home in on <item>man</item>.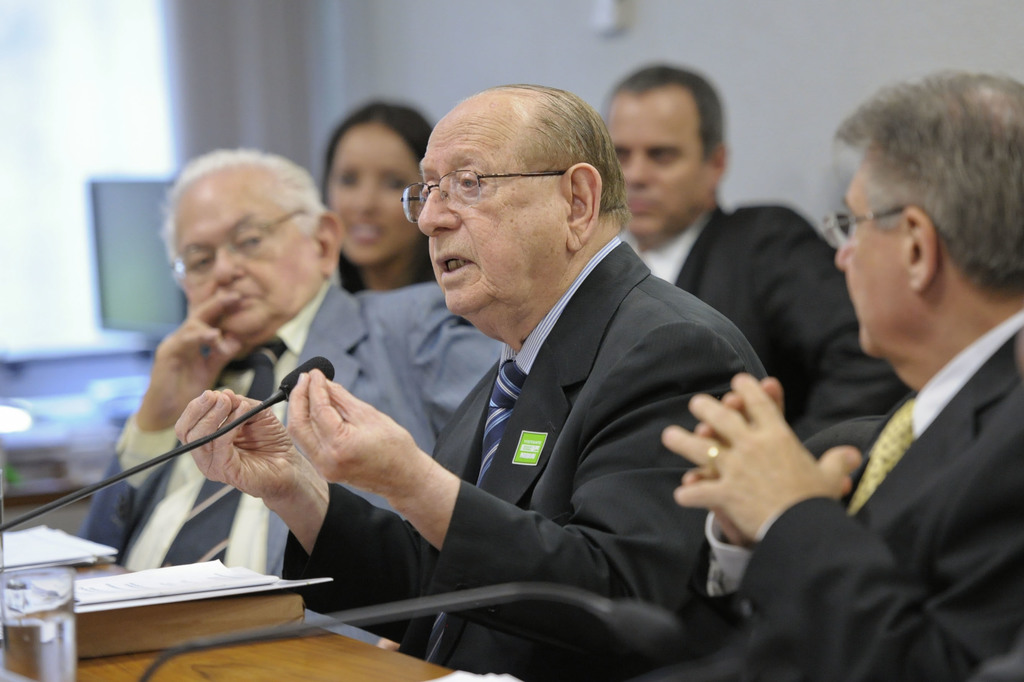
Homed in at [left=79, top=148, right=504, bottom=660].
